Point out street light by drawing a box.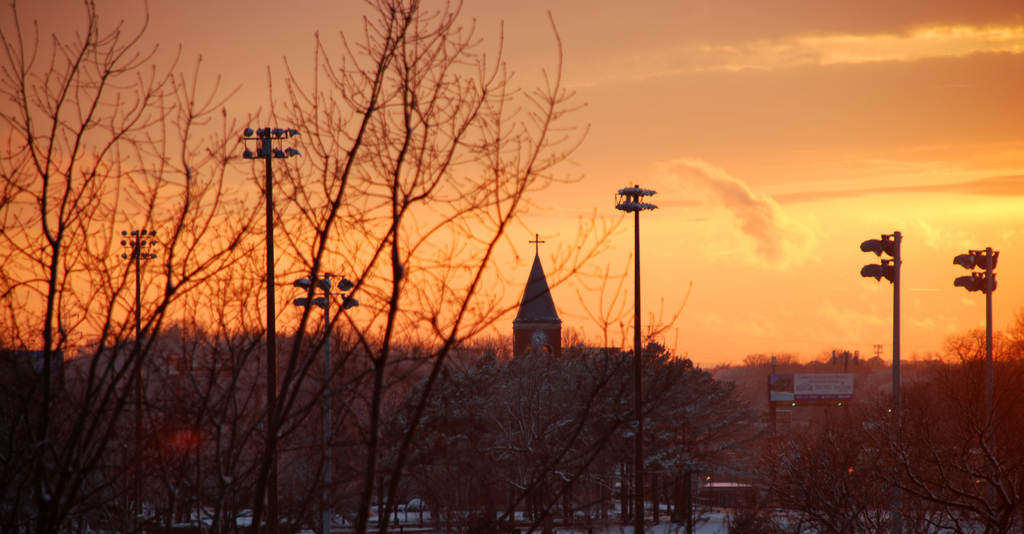
bbox=(118, 222, 159, 533).
